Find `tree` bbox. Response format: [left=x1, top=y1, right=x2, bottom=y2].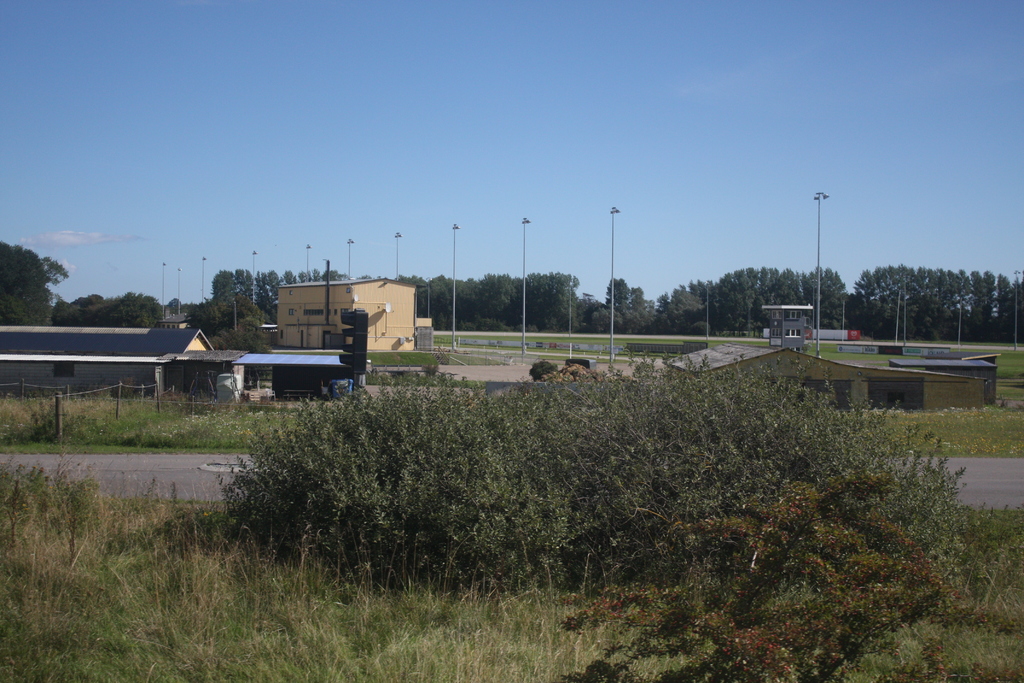
[left=653, top=285, right=698, bottom=332].
